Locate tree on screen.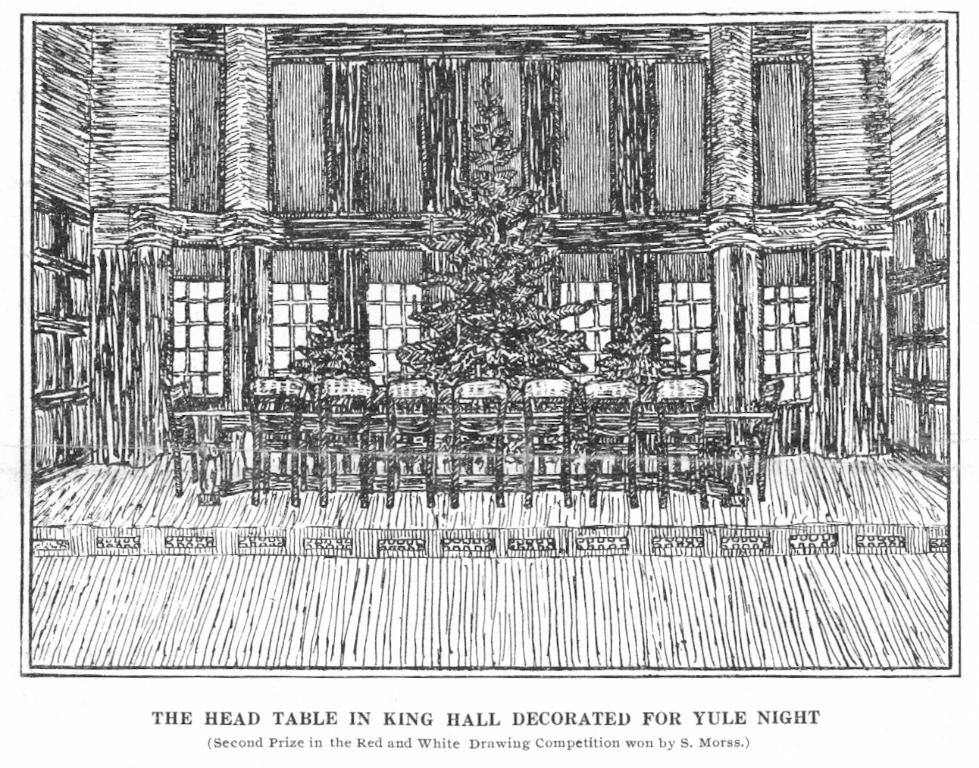
On screen at [x1=596, y1=298, x2=684, y2=401].
